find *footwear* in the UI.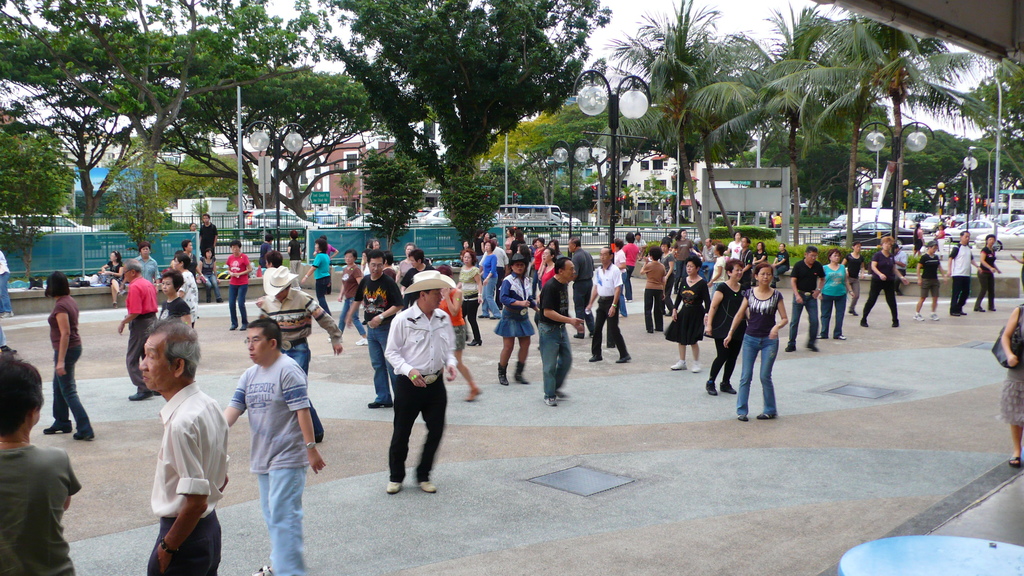
UI element at <box>218,298,223,305</box>.
